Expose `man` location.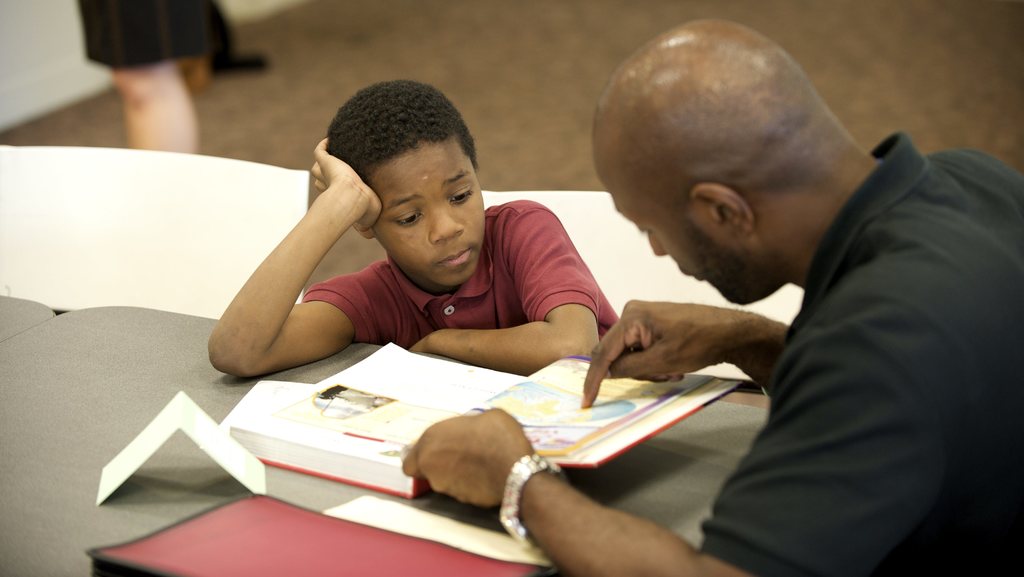
Exposed at l=515, t=19, r=1009, b=557.
